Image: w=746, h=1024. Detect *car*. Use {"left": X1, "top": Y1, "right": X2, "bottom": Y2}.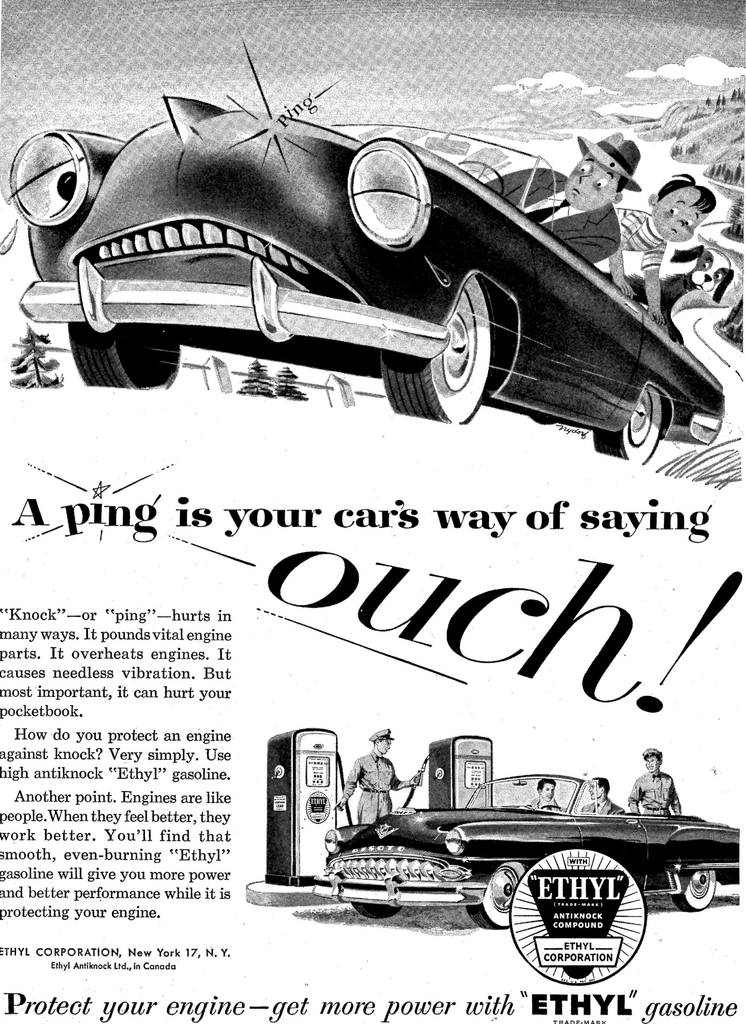
{"left": 0, "top": 87, "right": 738, "bottom": 454}.
